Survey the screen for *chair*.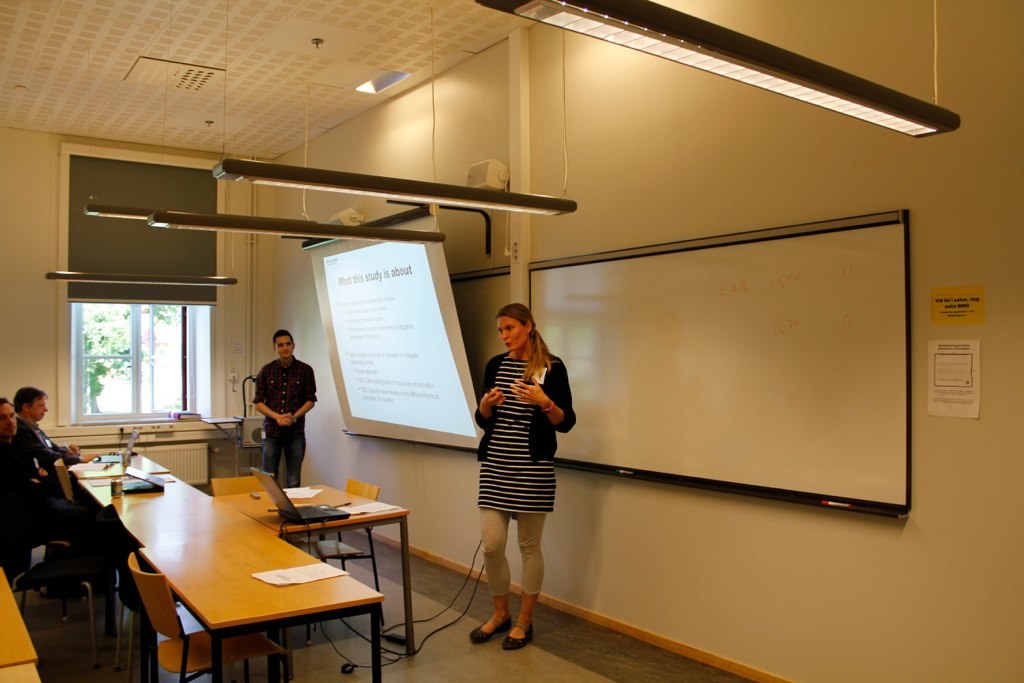
Survey found: 132, 548, 283, 682.
